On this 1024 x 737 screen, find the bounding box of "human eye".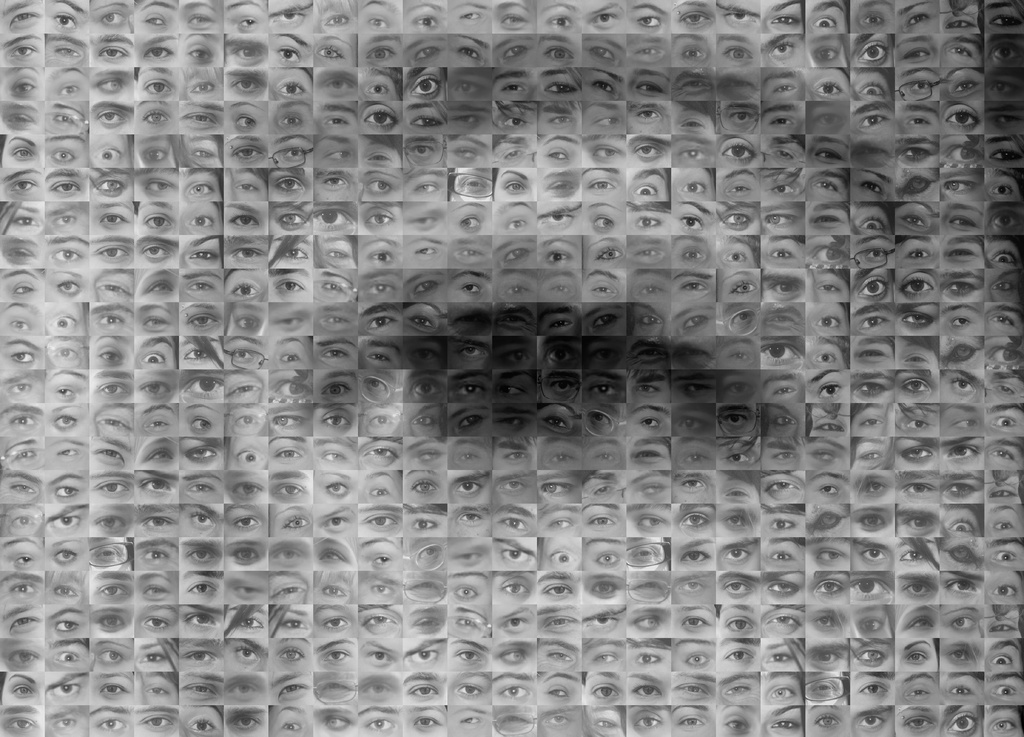
Bounding box: x1=860, y1=12, x2=885, y2=28.
